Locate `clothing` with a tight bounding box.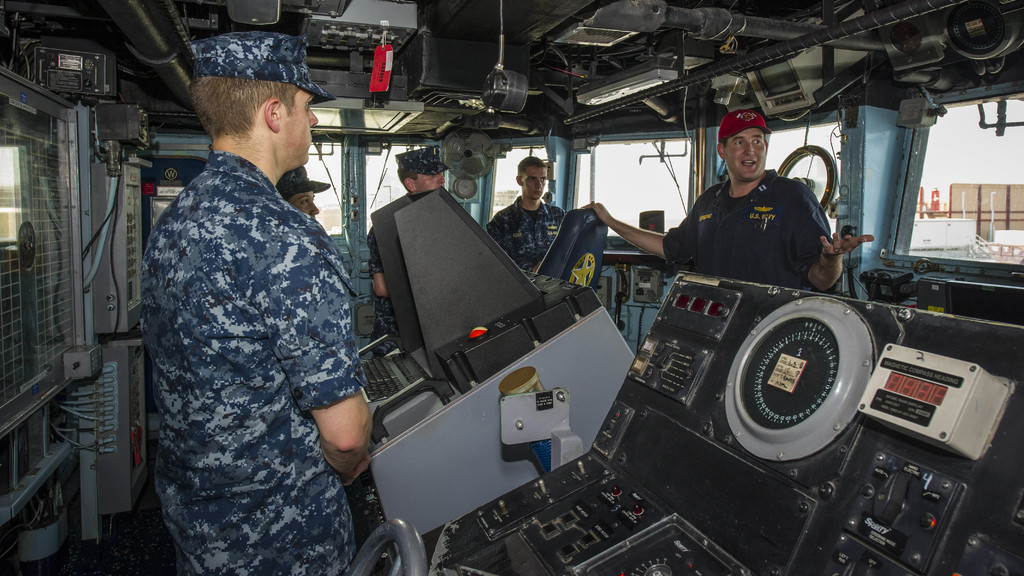
<box>666,172,833,289</box>.
